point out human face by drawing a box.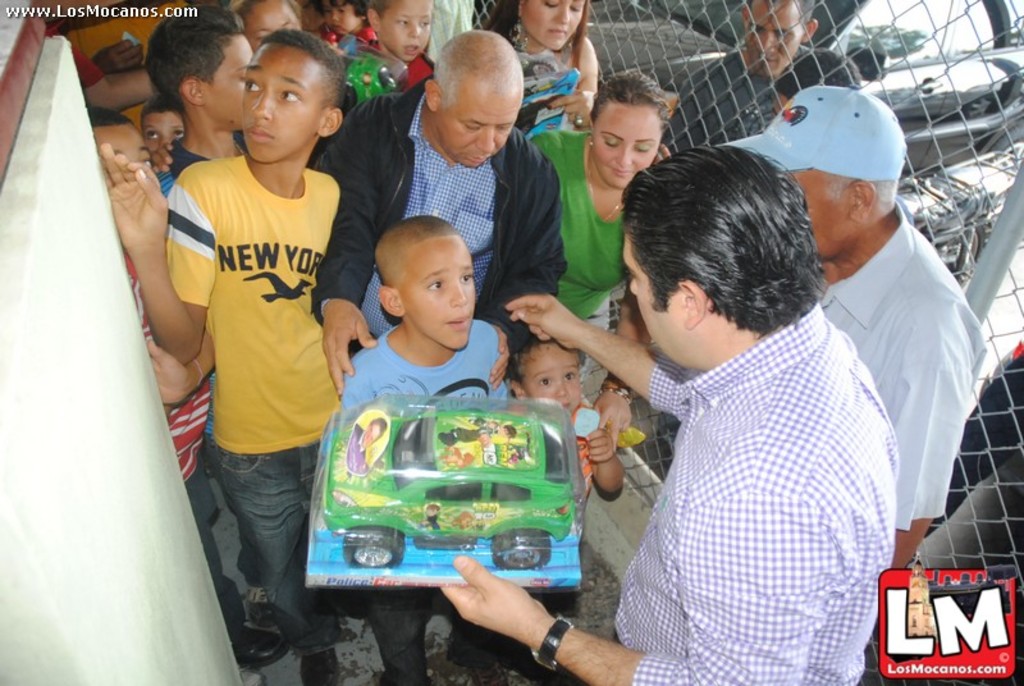
select_region(202, 31, 255, 131).
